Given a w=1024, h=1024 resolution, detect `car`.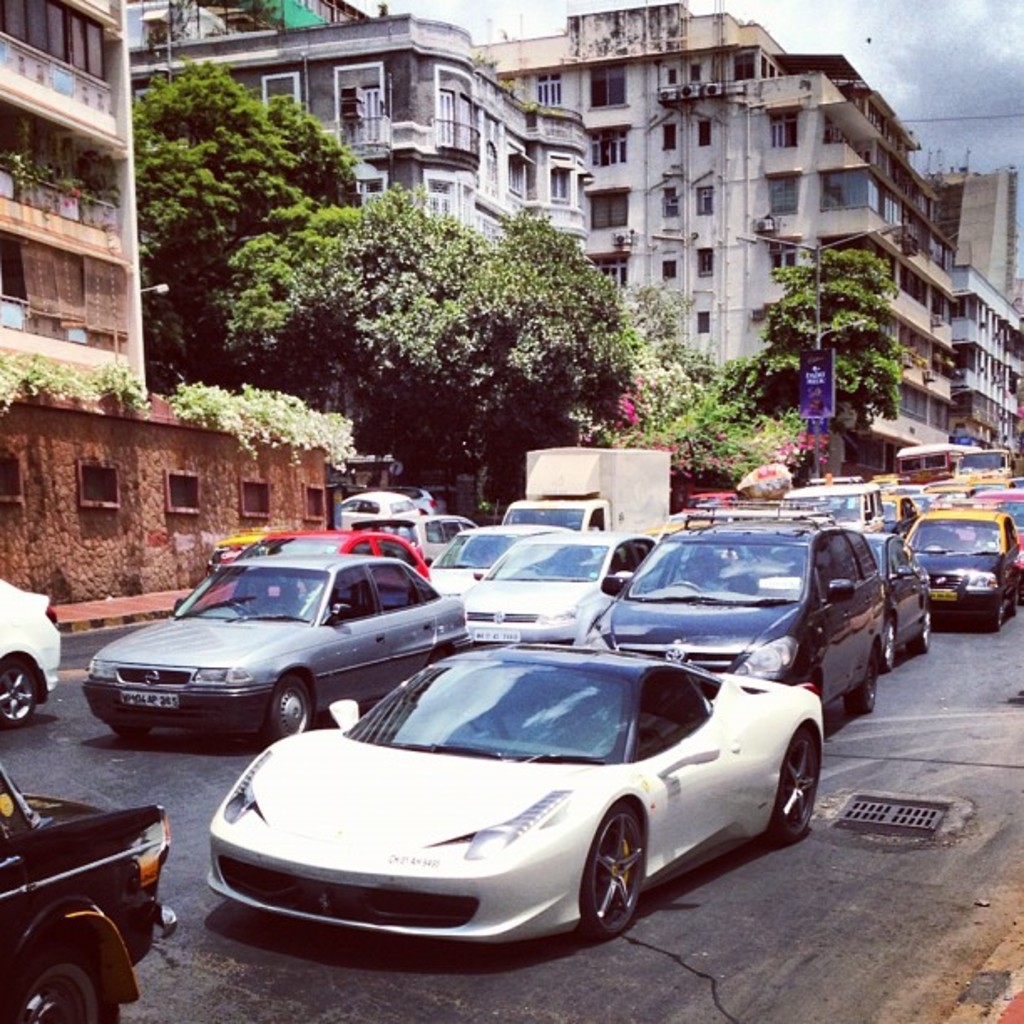
(0,756,184,1022).
